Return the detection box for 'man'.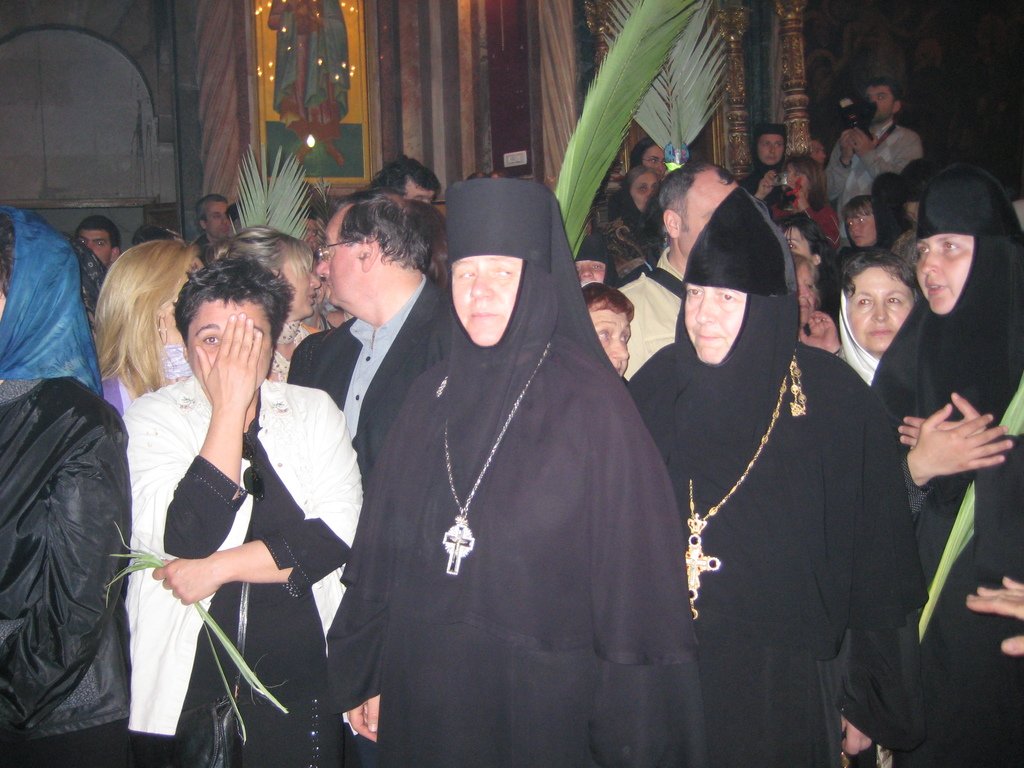
277,186,459,484.
